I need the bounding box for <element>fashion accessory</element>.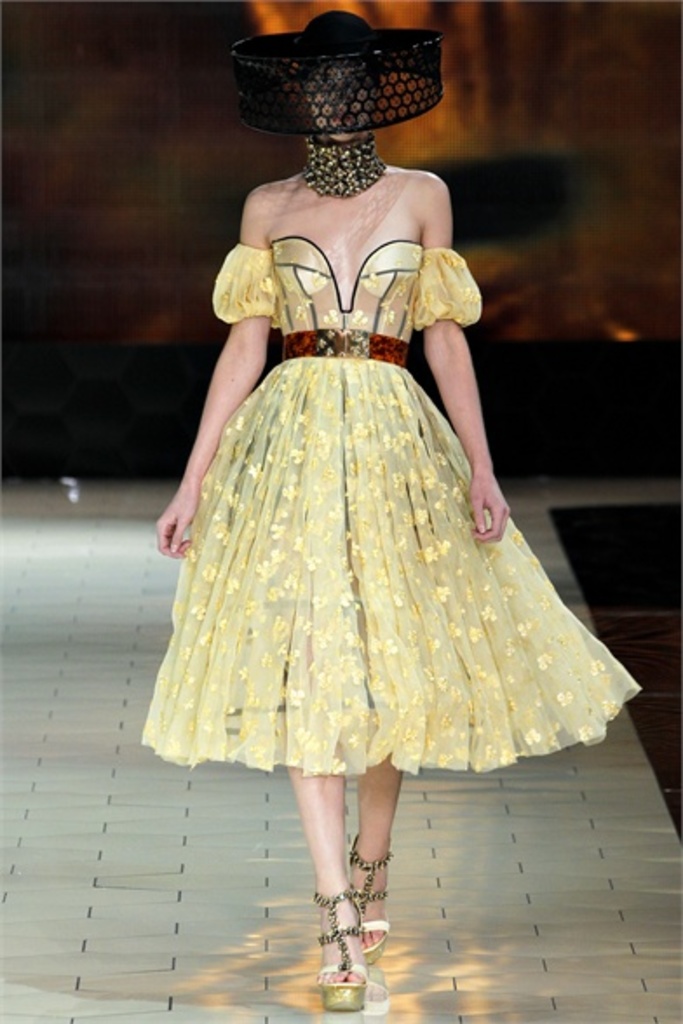
Here it is: (301,136,389,195).
